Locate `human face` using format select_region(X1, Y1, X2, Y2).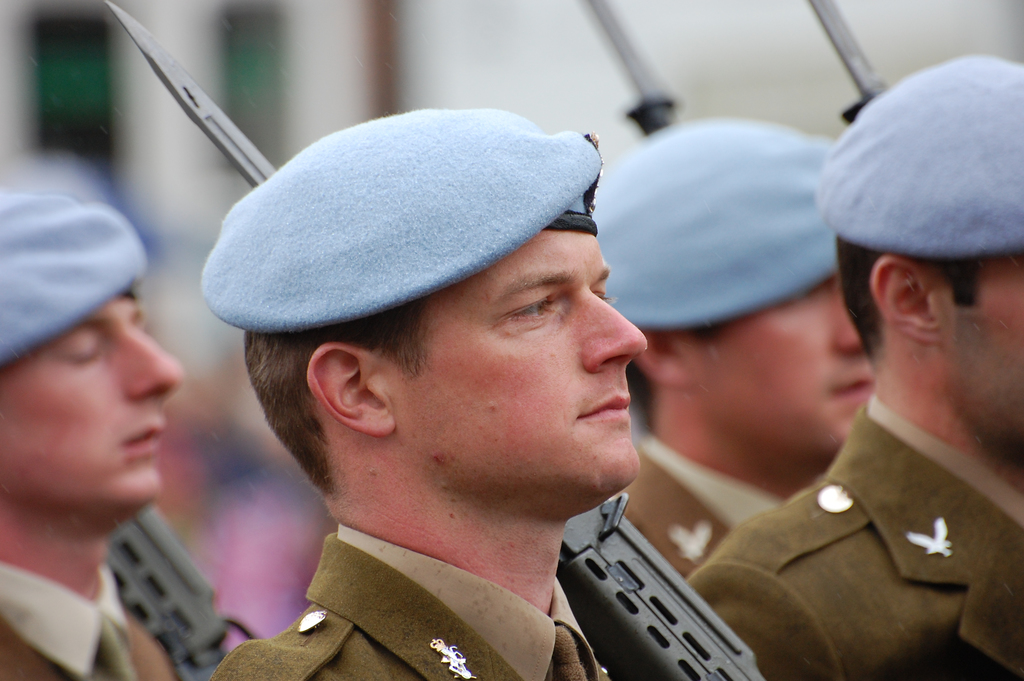
select_region(0, 294, 186, 507).
